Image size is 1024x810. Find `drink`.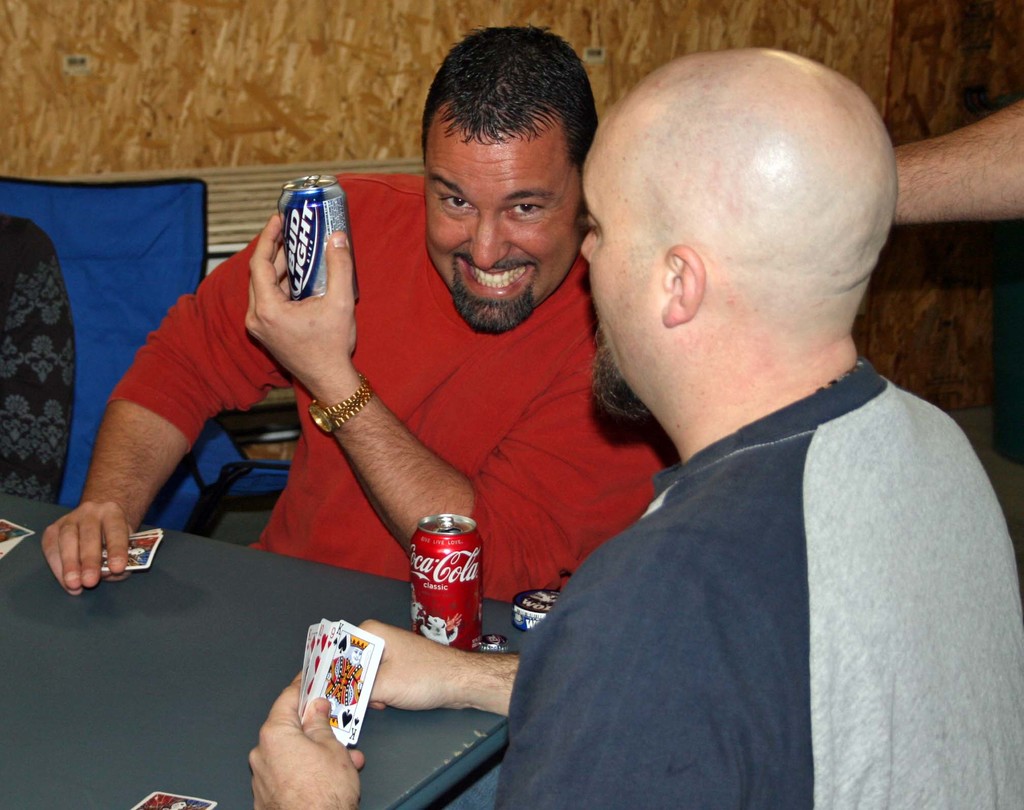
BBox(405, 511, 490, 664).
